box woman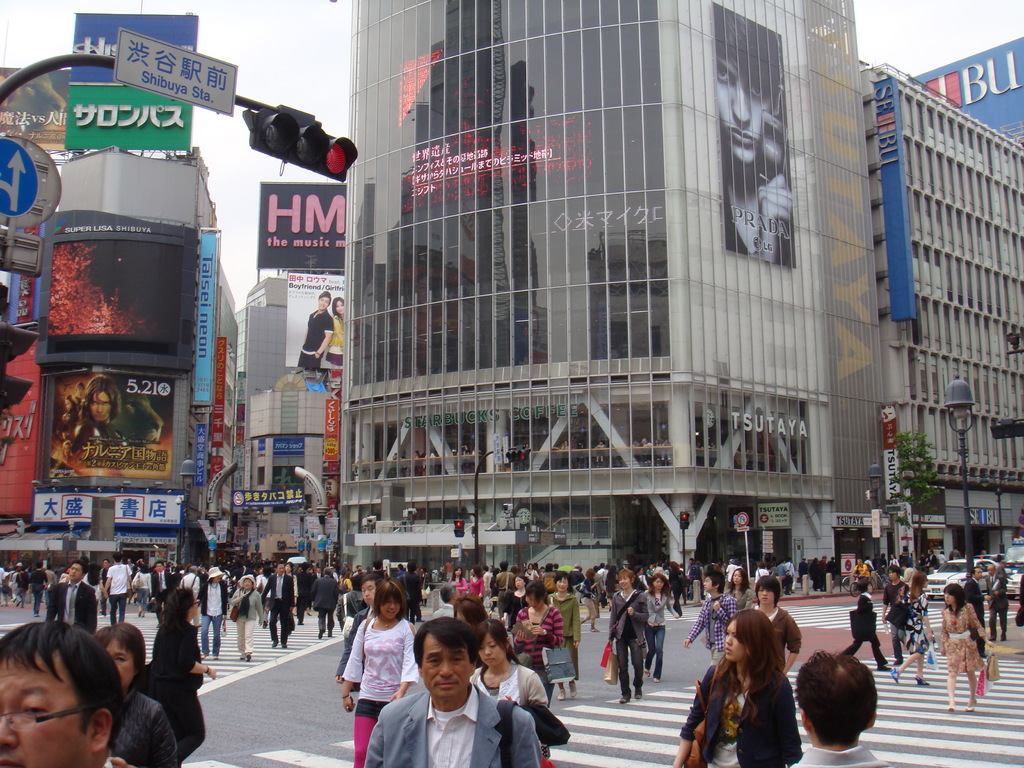
detection(79, 374, 123, 427)
